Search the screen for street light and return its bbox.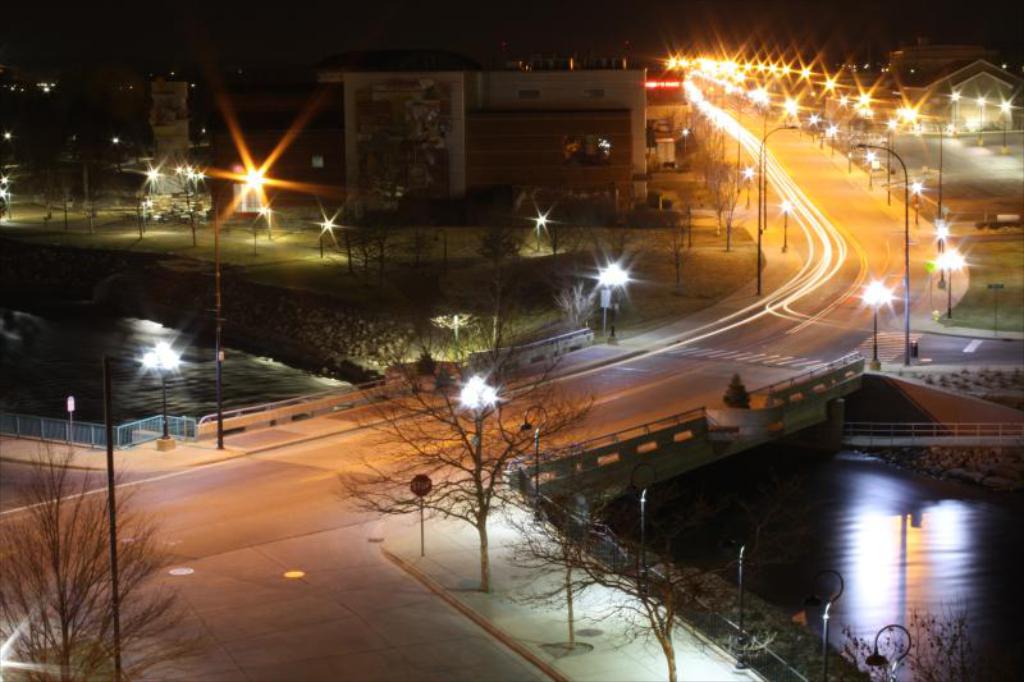
Found: (left=316, top=212, right=338, bottom=257).
